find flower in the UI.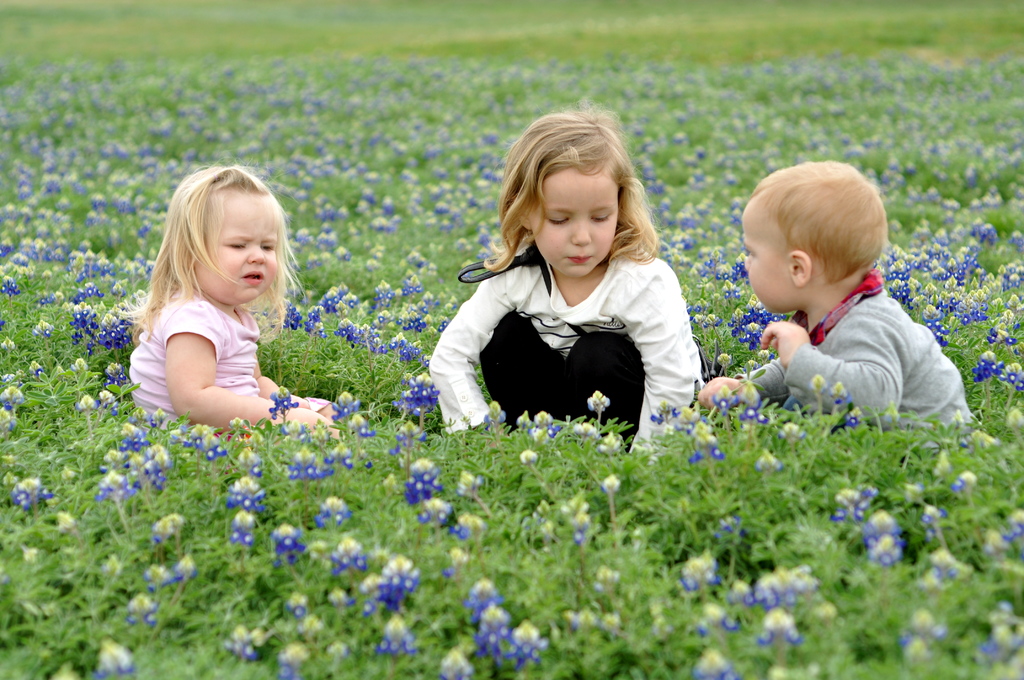
UI element at 517:448:536:467.
